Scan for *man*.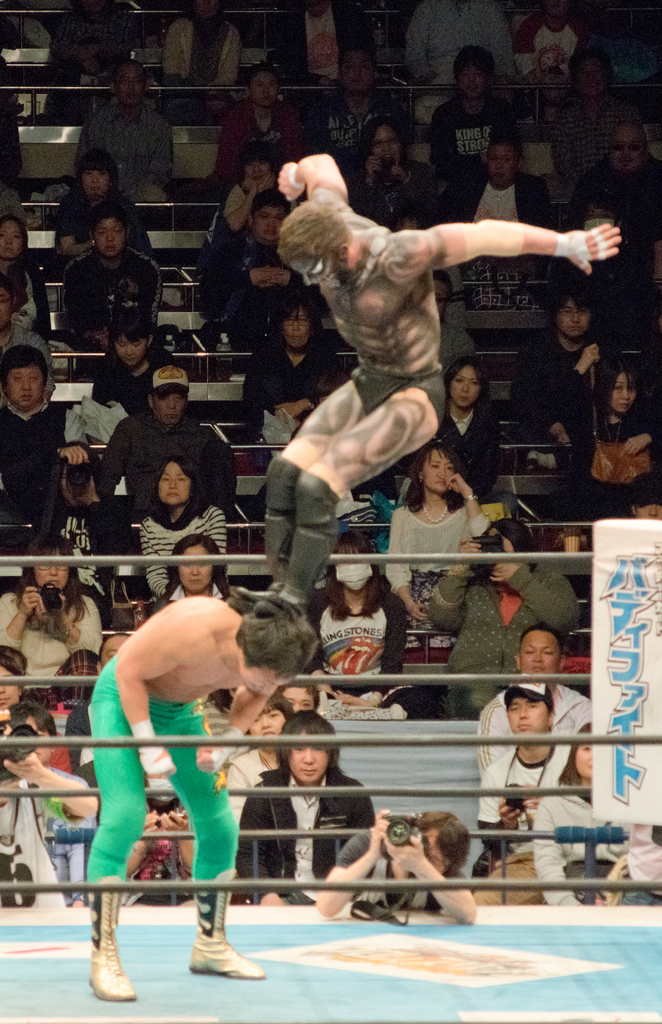
Scan result: BBox(476, 620, 595, 767).
